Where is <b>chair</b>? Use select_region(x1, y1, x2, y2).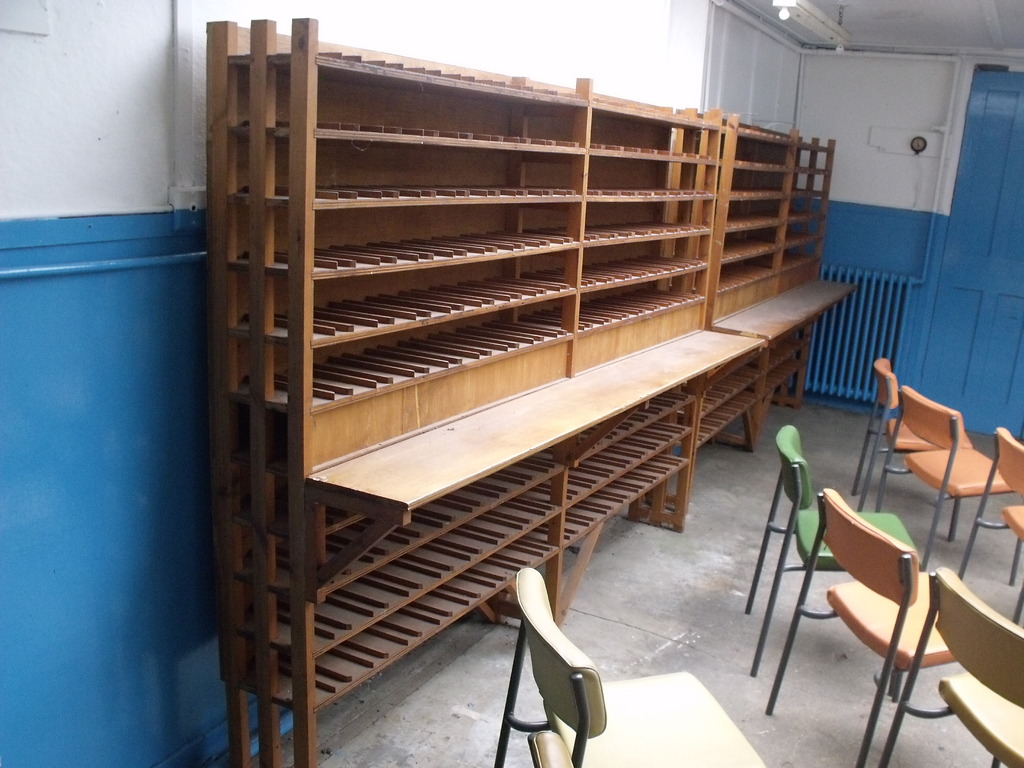
select_region(956, 422, 1023, 627).
